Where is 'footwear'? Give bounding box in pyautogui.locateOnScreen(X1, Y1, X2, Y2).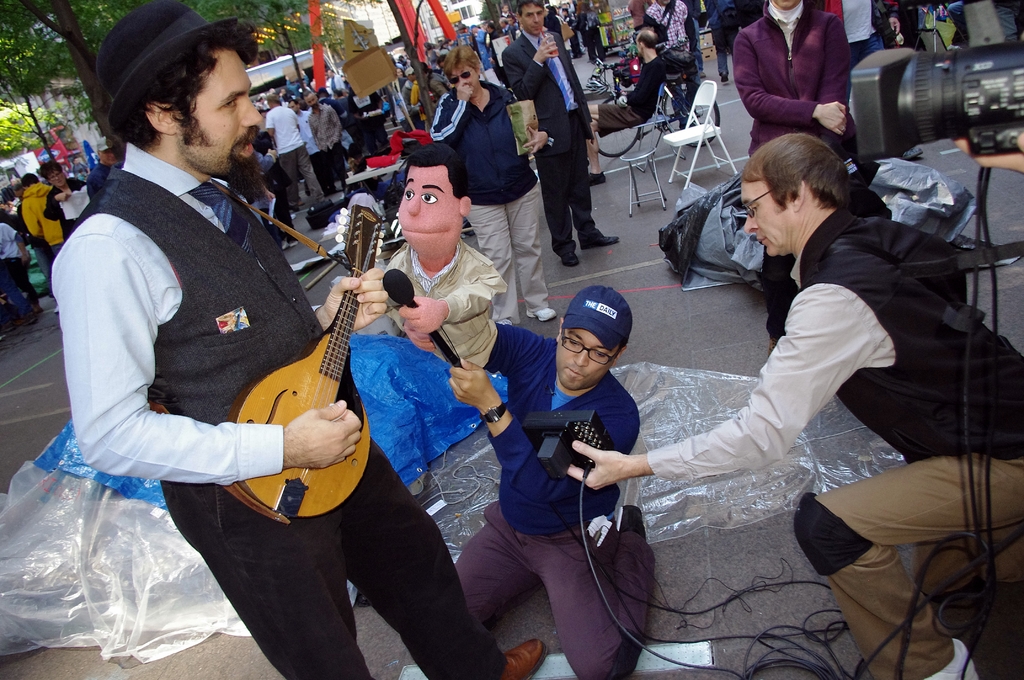
pyautogui.locateOnScreen(925, 636, 979, 679).
